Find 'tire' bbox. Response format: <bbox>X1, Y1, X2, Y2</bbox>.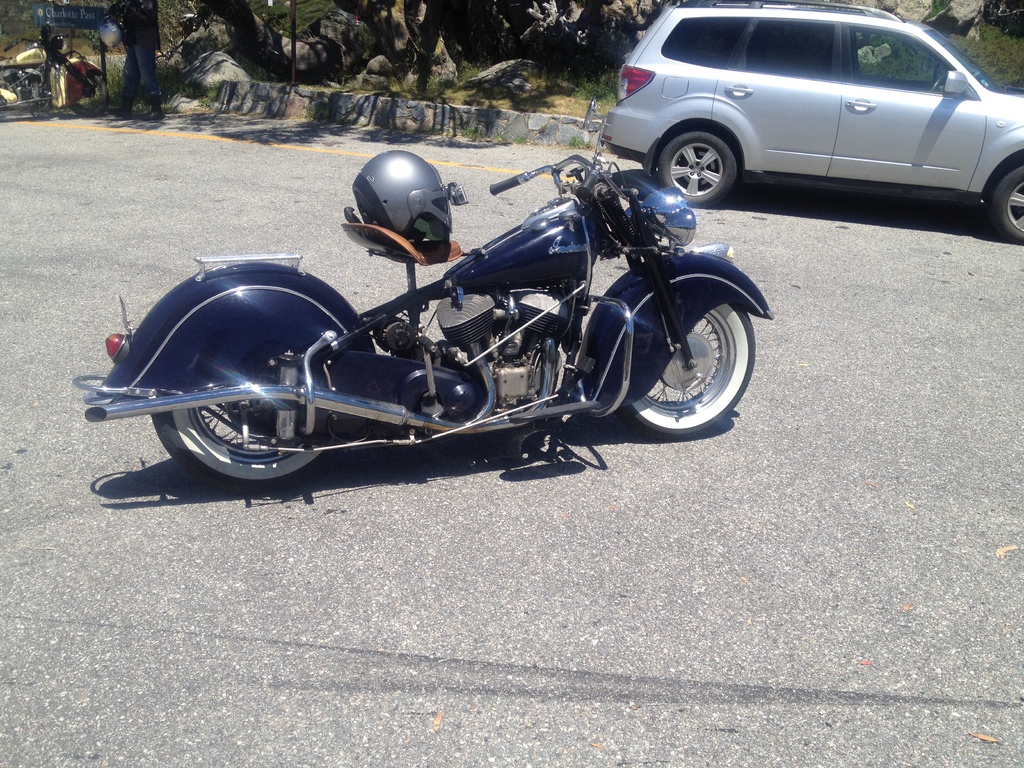
<bbox>988, 162, 1023, 241</bbox>.
